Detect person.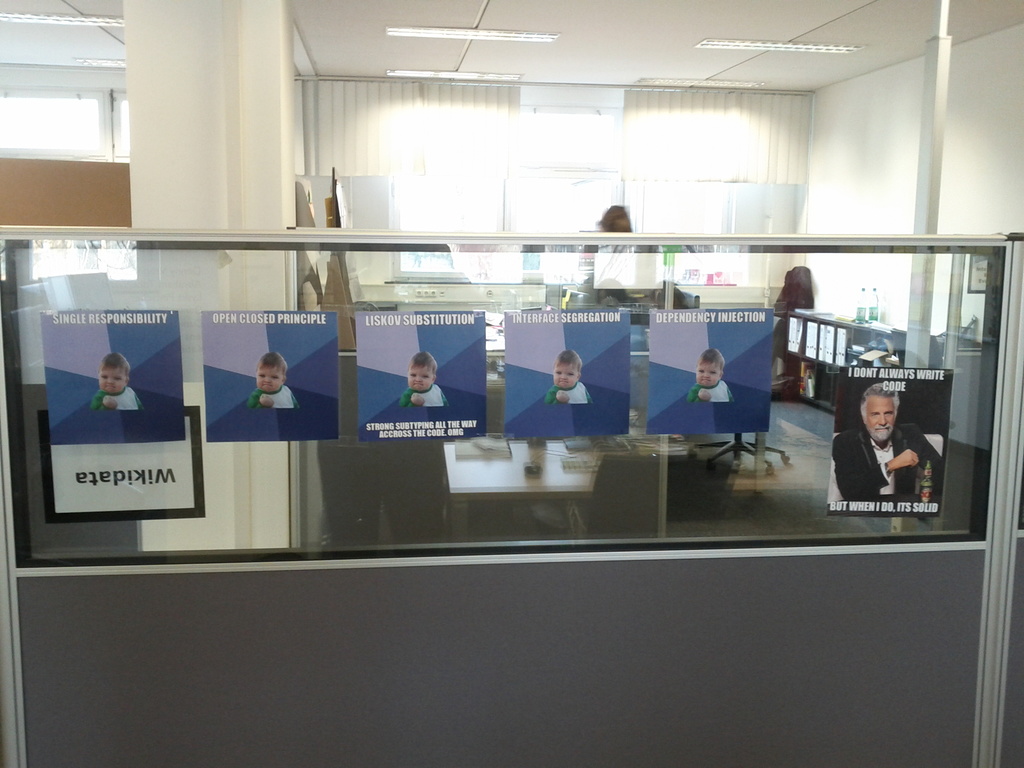
Detected at detection(90, 354, 145, 409).
